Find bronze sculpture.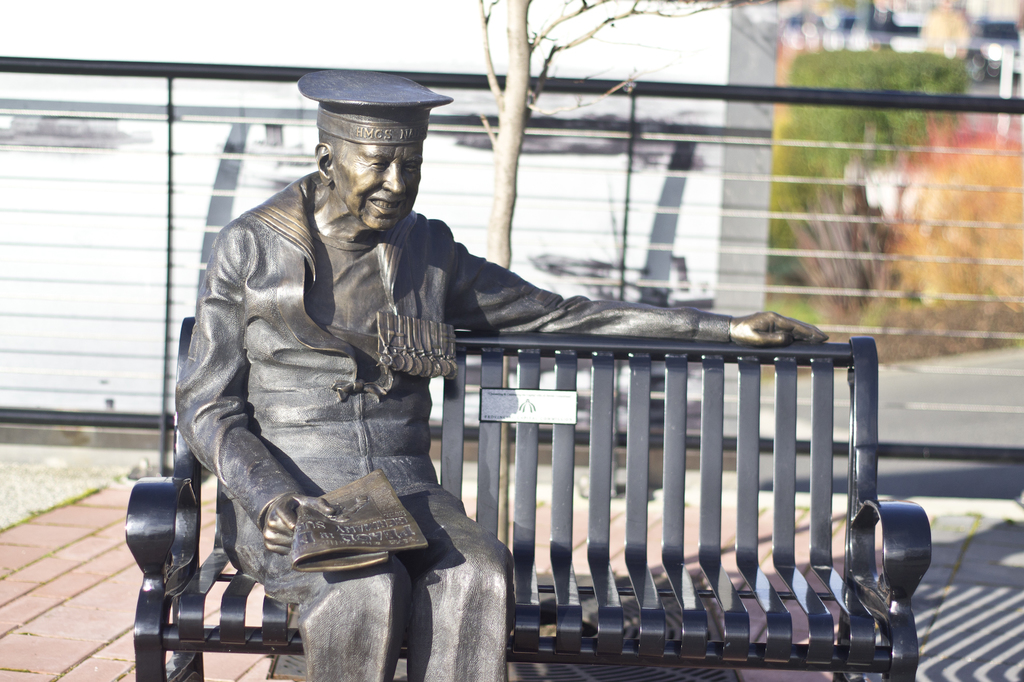
l=177, t=67, r=830, b=681.
